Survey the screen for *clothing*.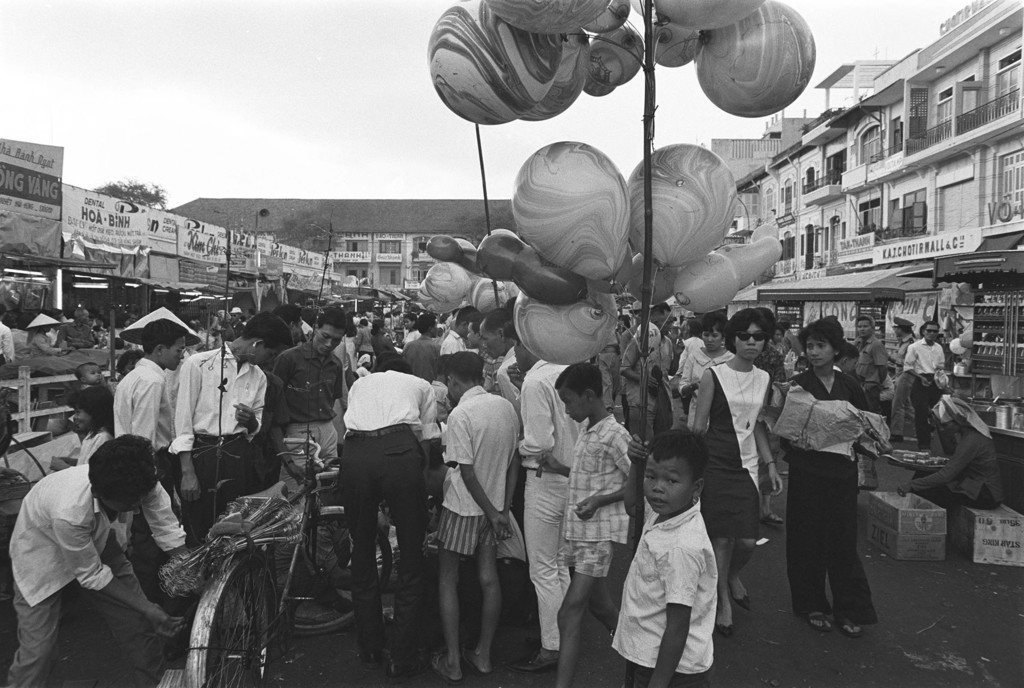
Survey found: pyautogui.locateOnScreen(524, 356, 573, 656).
